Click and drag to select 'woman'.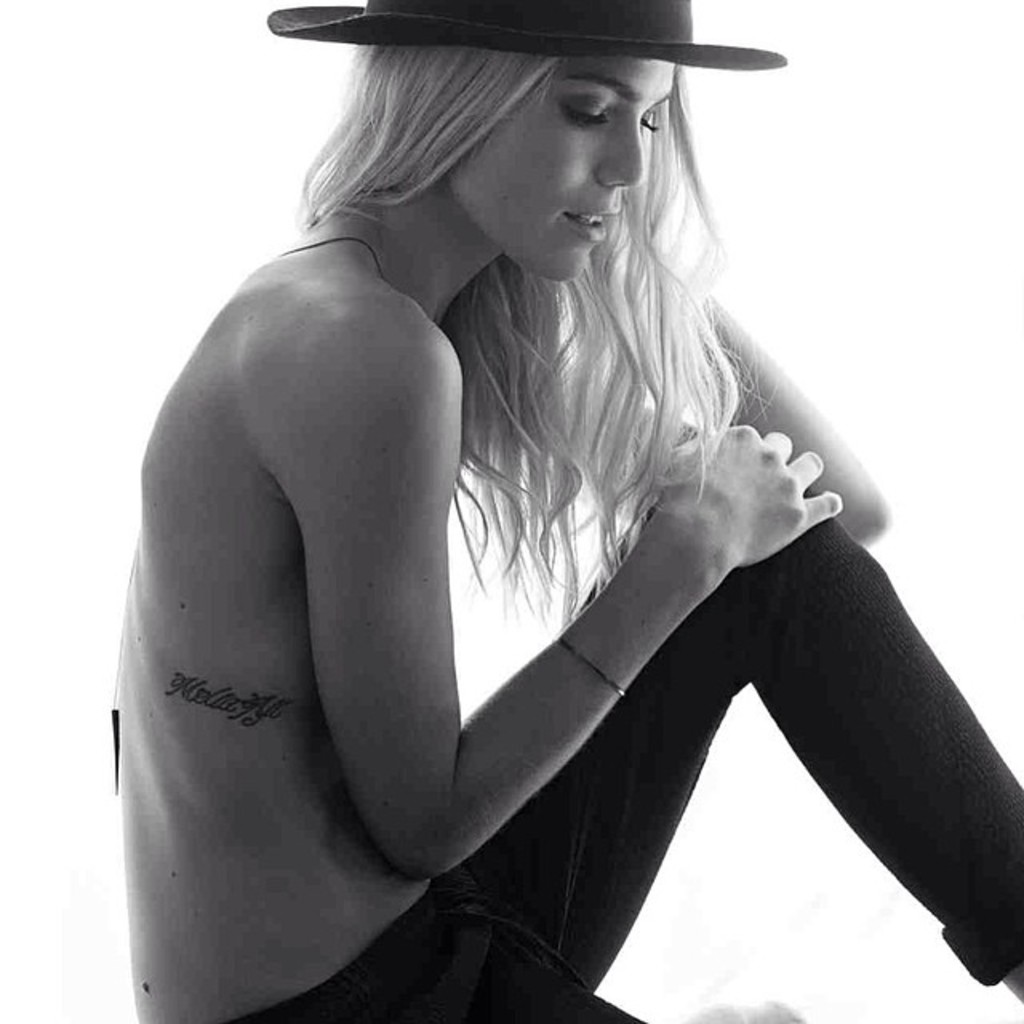
Selection: [left=109, top=0, right=1022, bottom=1022].
